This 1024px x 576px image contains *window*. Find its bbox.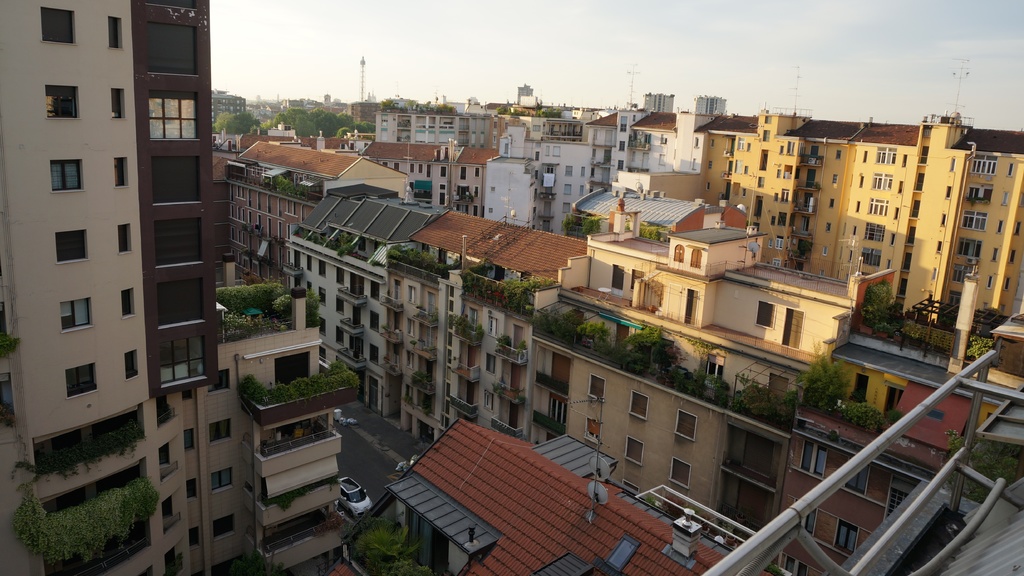
417/163/425/174.
